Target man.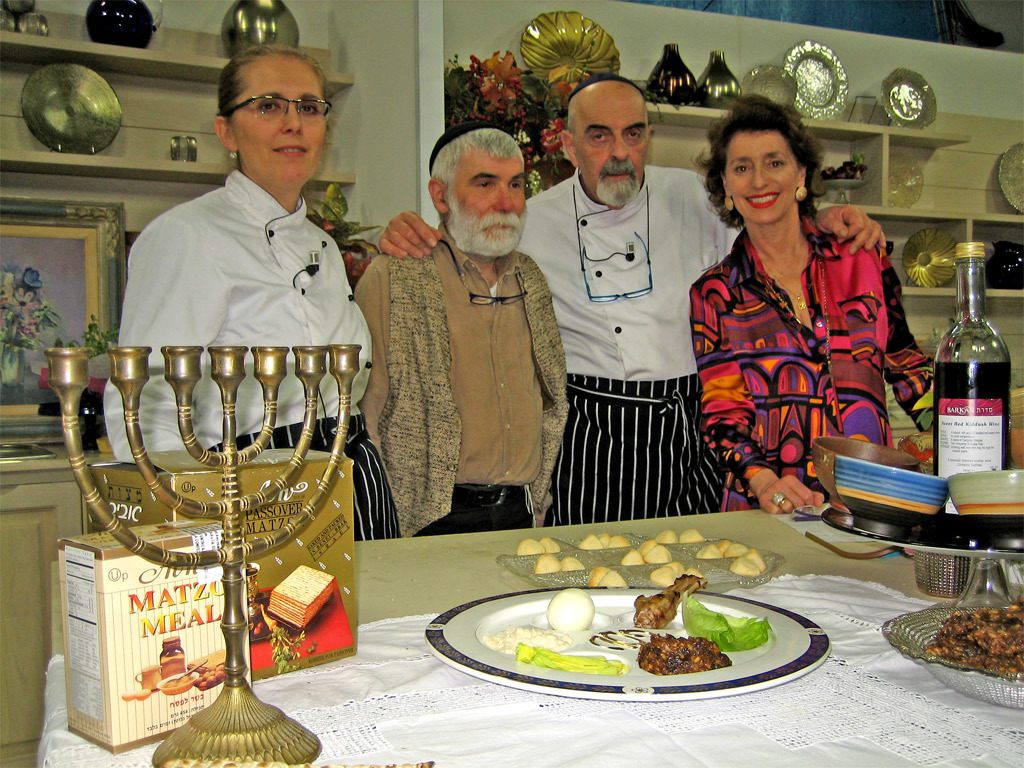
Target region: [left=373, top=79, right=901, bottom=522].
